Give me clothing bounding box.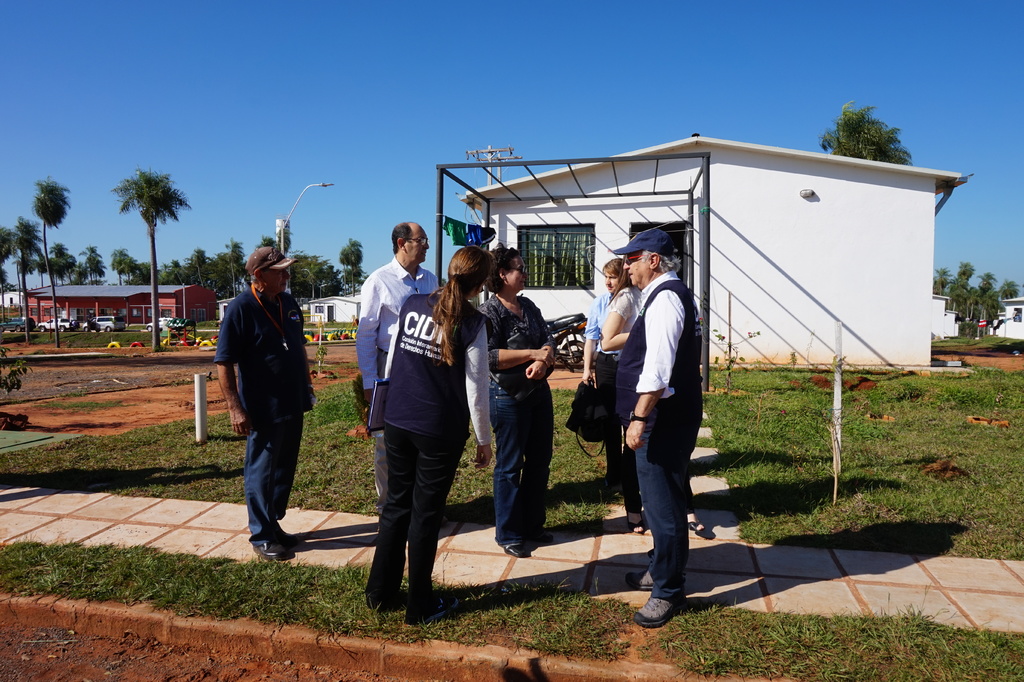
region(584, 290, 617, 479).
